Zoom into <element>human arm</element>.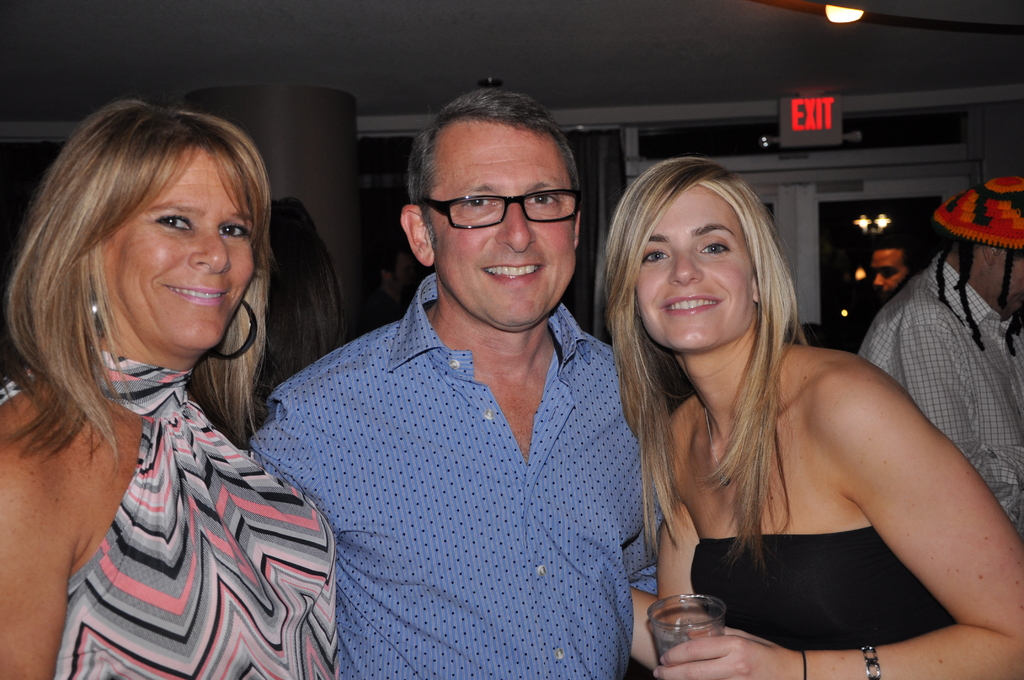
Zoom target: x1=0 y1=428 x2=78 y2=679.
